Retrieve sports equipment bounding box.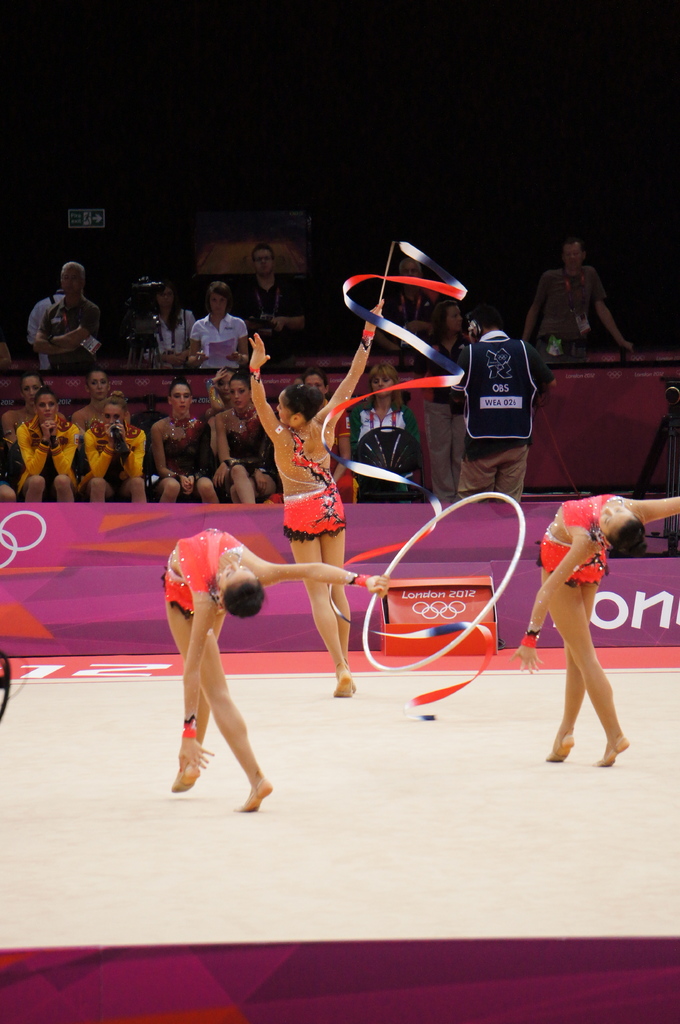
Bounding box: 362, 488, 529, 676.
